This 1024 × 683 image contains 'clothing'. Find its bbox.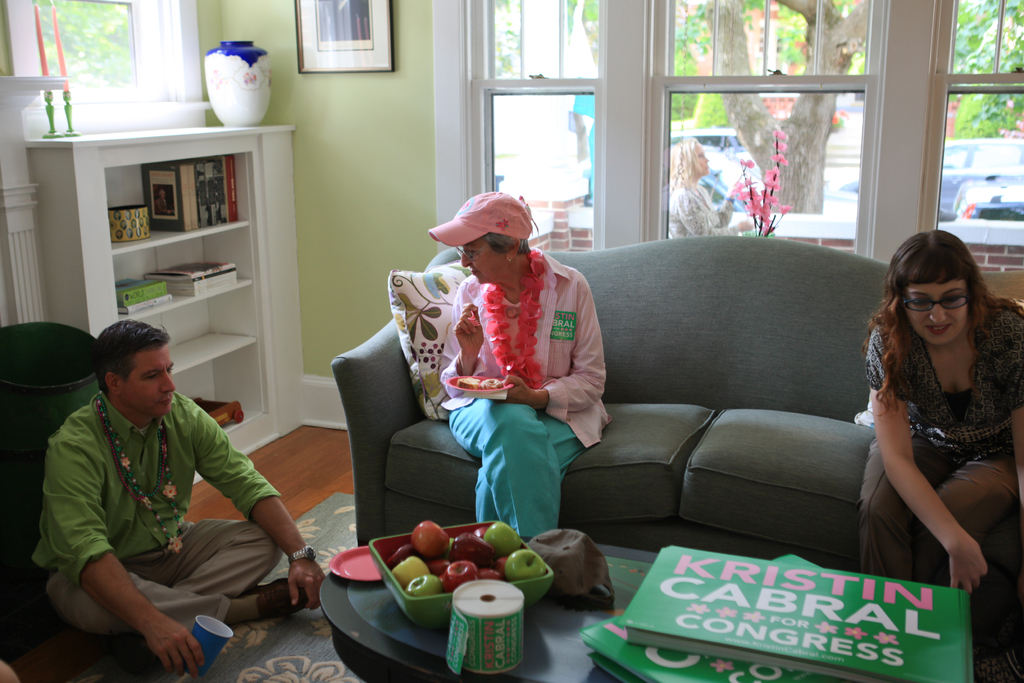
left=437, top=247, right=612, bottom=544.
